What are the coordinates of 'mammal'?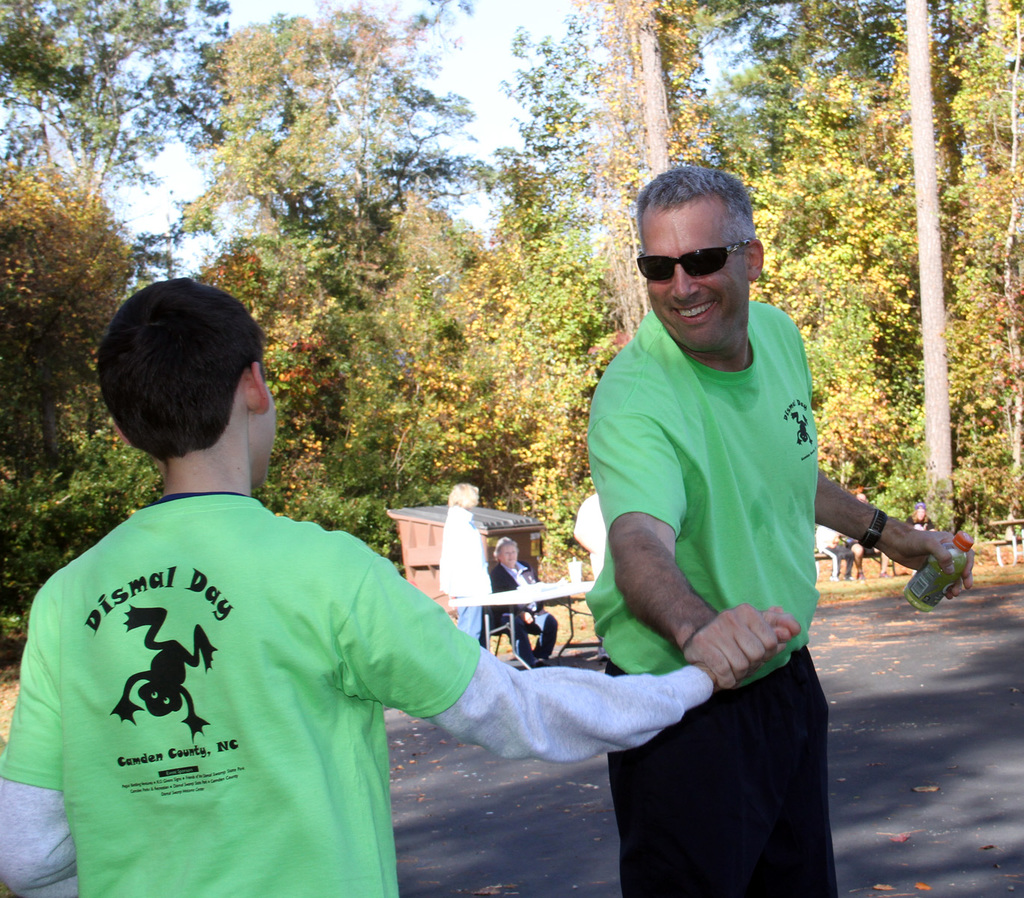
box=[580, 167, 977, 897].
